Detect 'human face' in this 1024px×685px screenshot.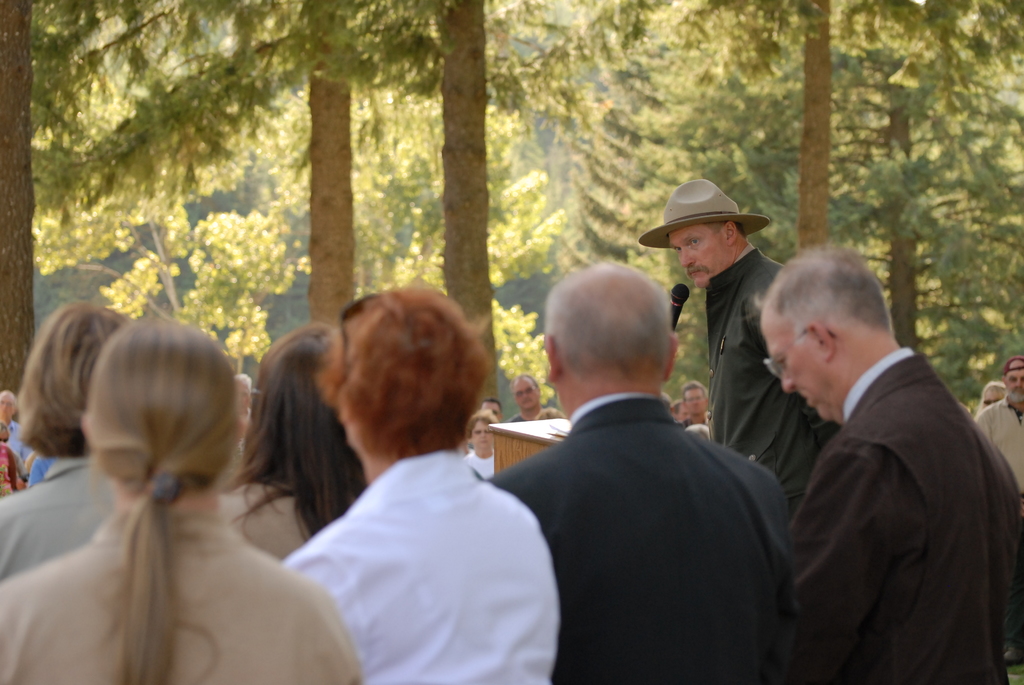
Detection: <box>1006,366,1023,407</box>.
